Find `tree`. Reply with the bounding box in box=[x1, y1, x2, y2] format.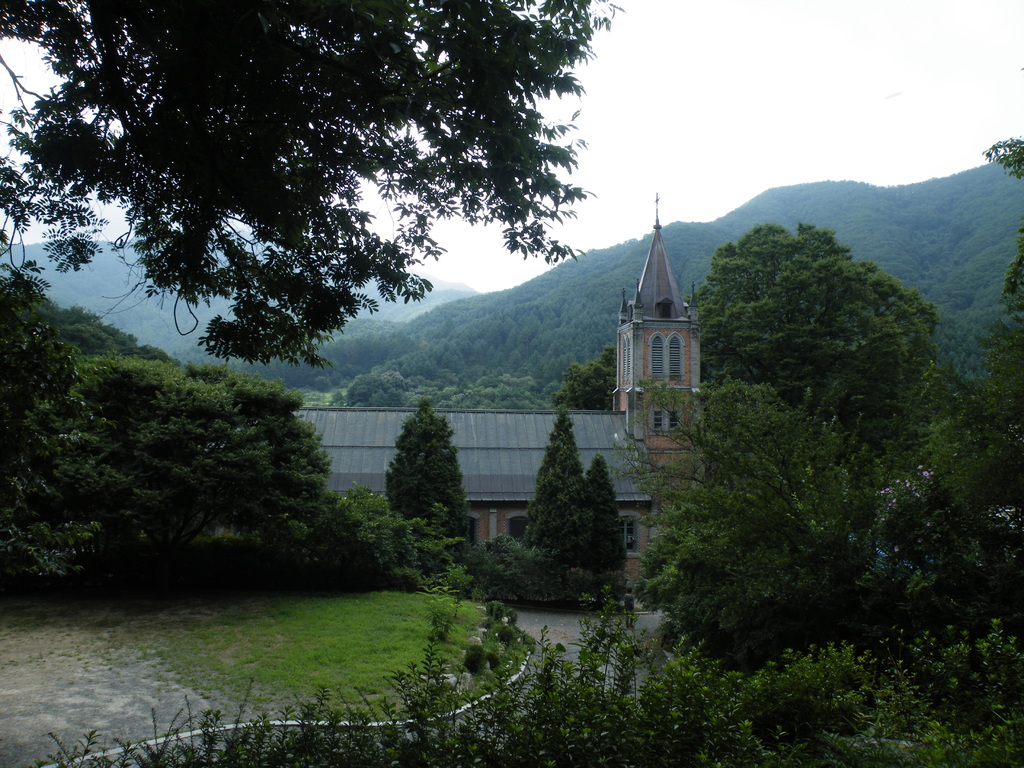
box=[483, 410, 630, 609].
